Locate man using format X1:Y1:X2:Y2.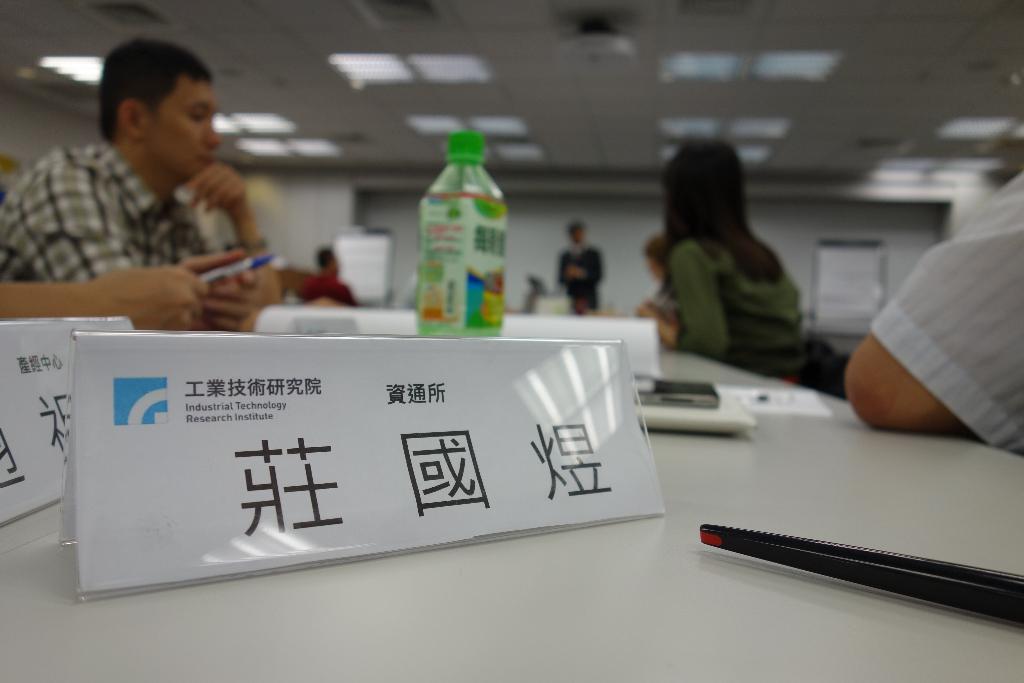
557:222:605:315.
